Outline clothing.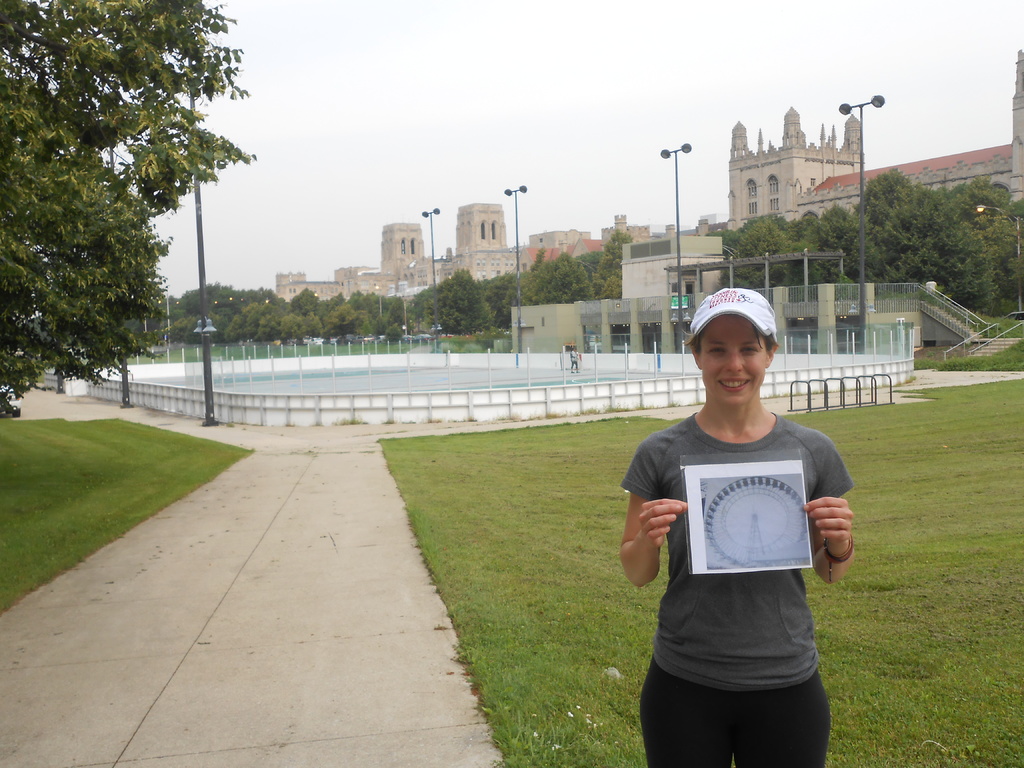
Outline: x1=639, y1=378, x2=841, y2=730.
